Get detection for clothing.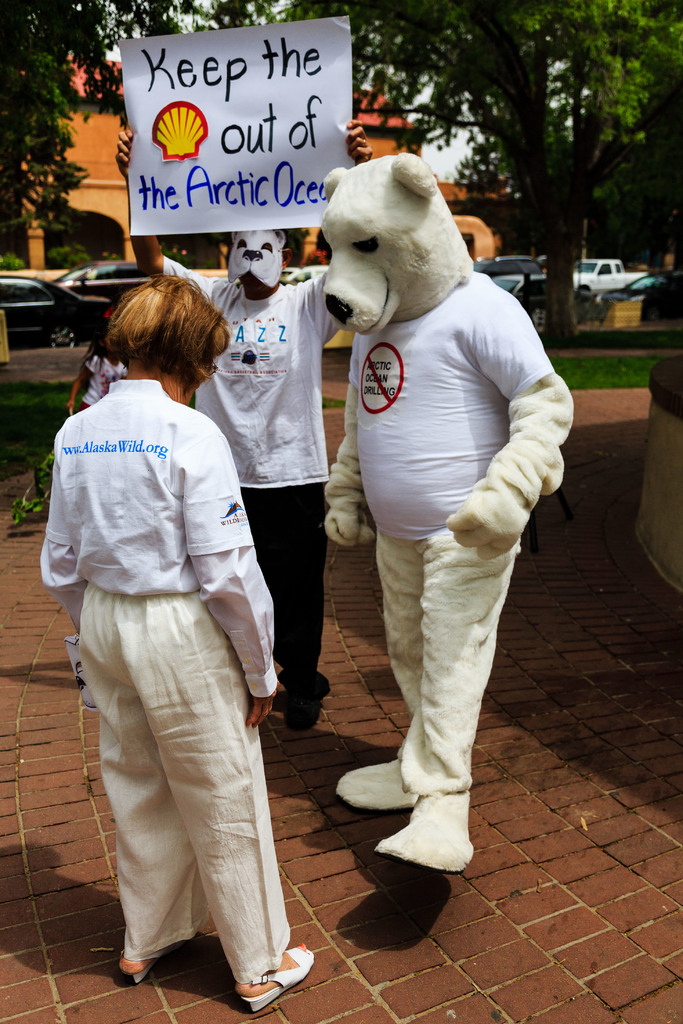
Detection: pyautogui.locateOnScreen(349, 273, 554, 545).
